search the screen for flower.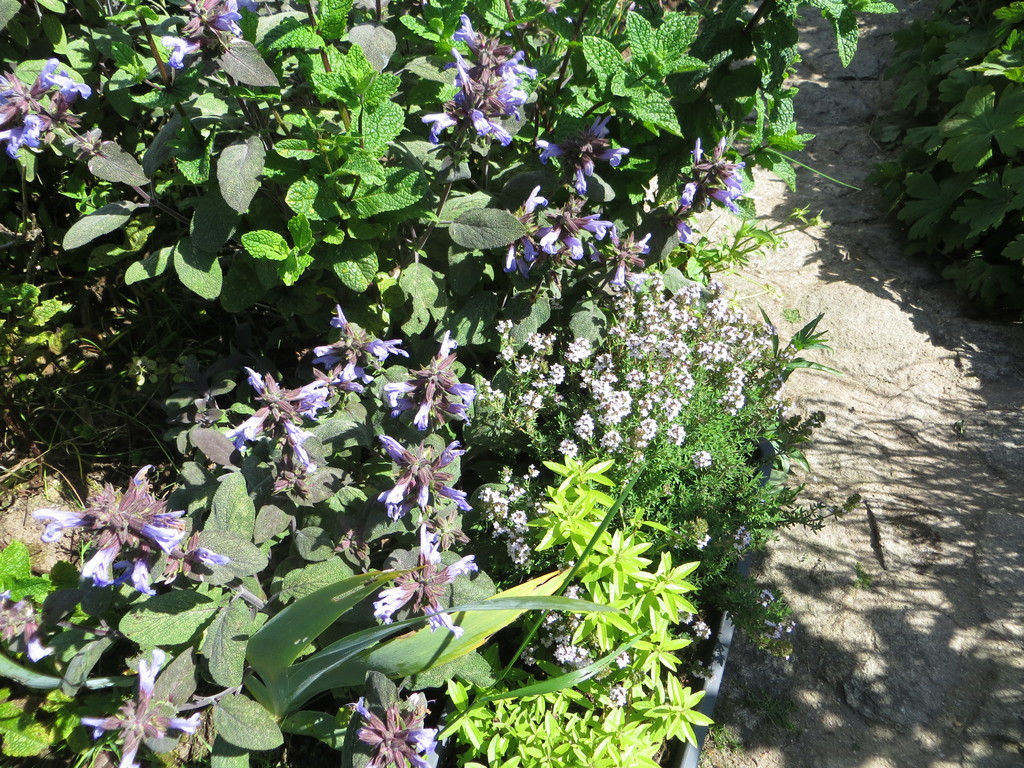
Found at 408 381 440 430.
